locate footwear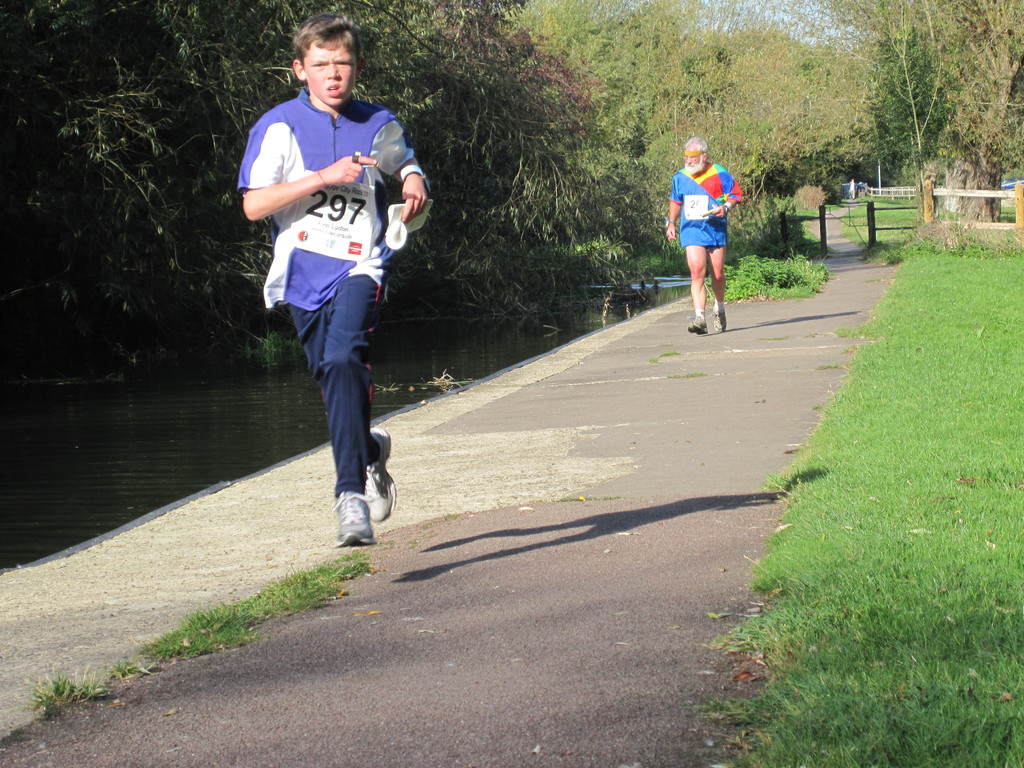
BBox(682, 308, 707, 331)
